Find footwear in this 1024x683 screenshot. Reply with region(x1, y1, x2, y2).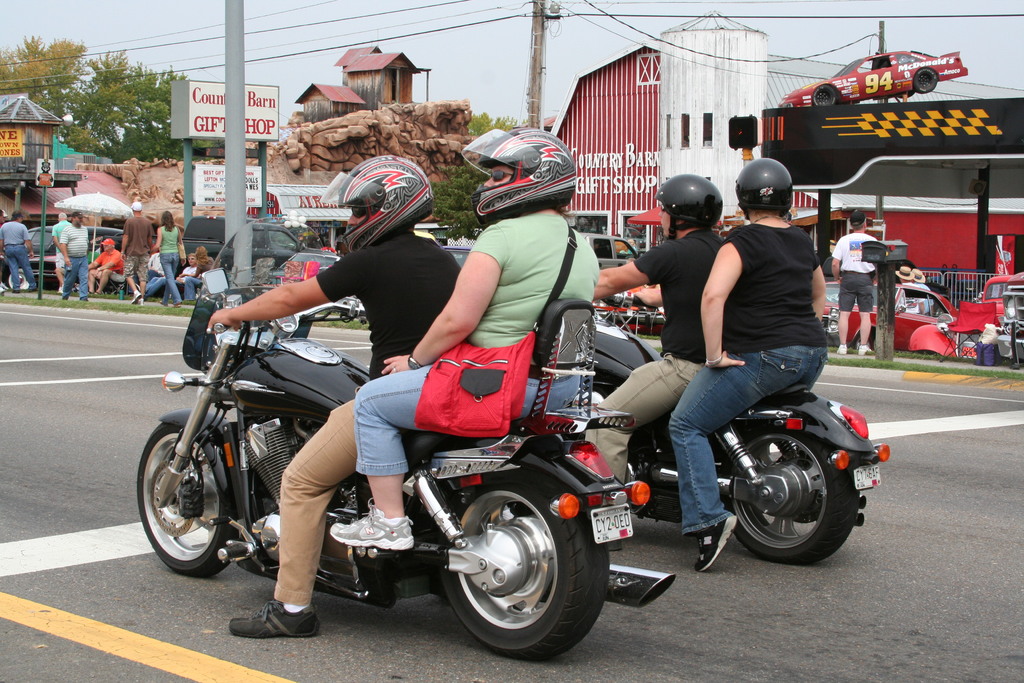
region(13, 286, 20, 295).
